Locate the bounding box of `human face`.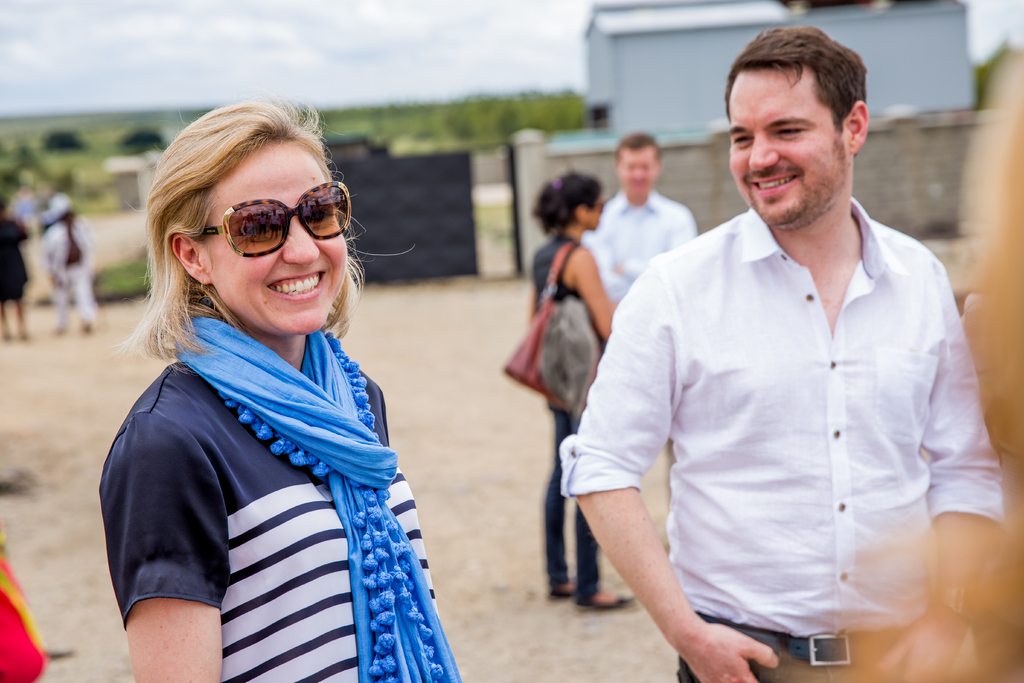
Bounding box: locate(588, 194, 602, 231).
